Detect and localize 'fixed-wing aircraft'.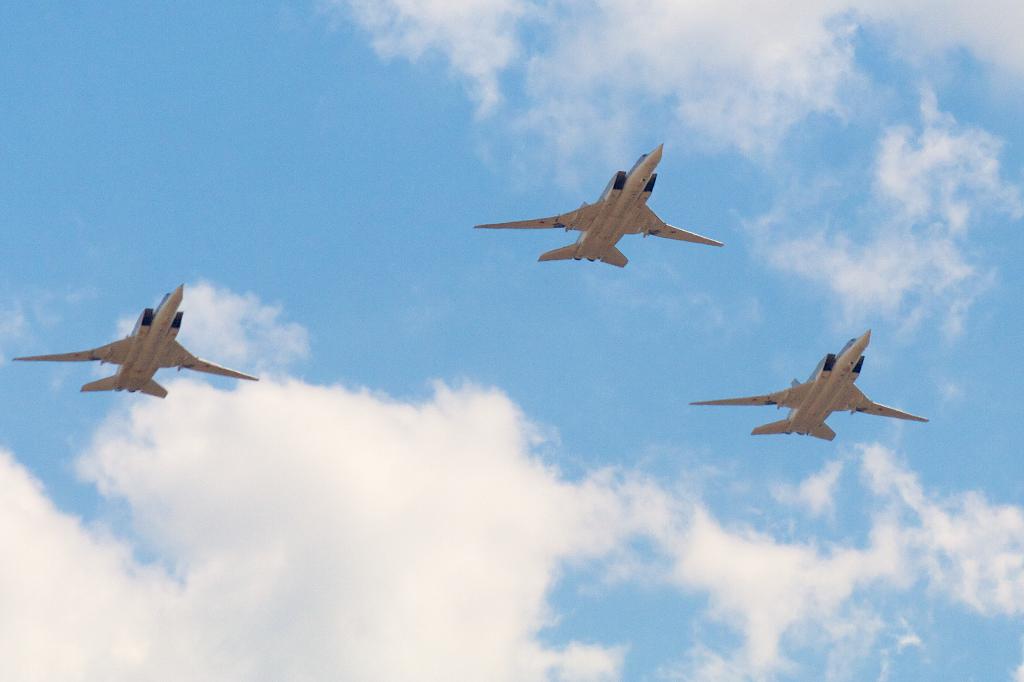
Localized at 8, 274, 262, 400.
